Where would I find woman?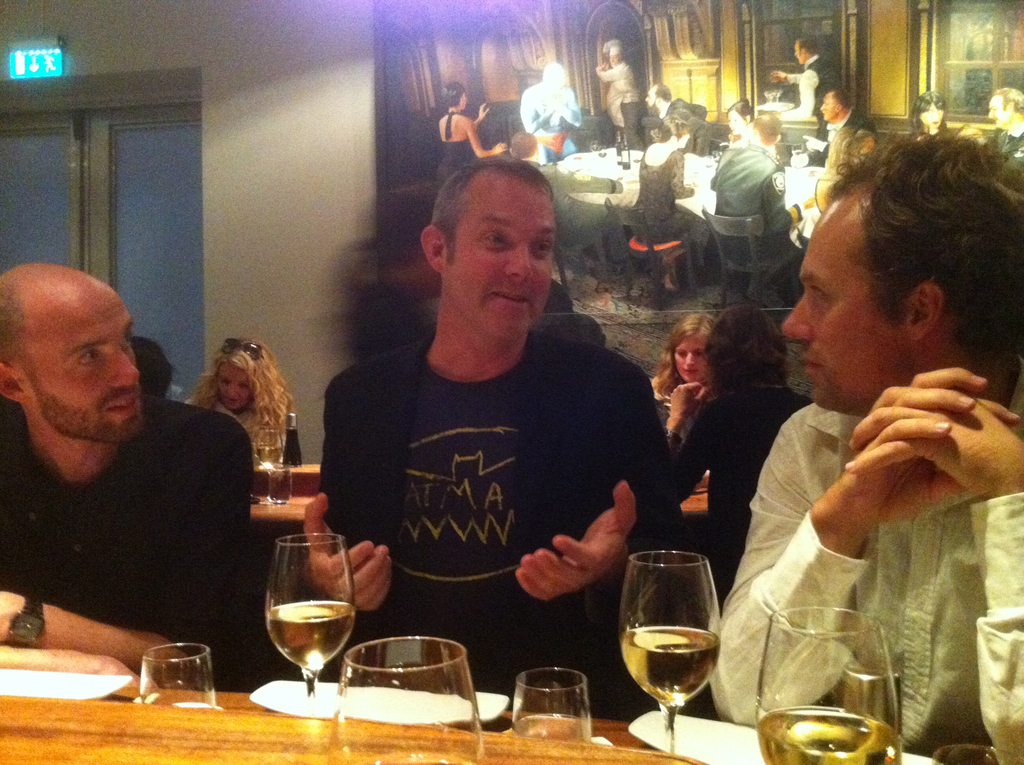
At bbox(724, 95, 756, 143).
